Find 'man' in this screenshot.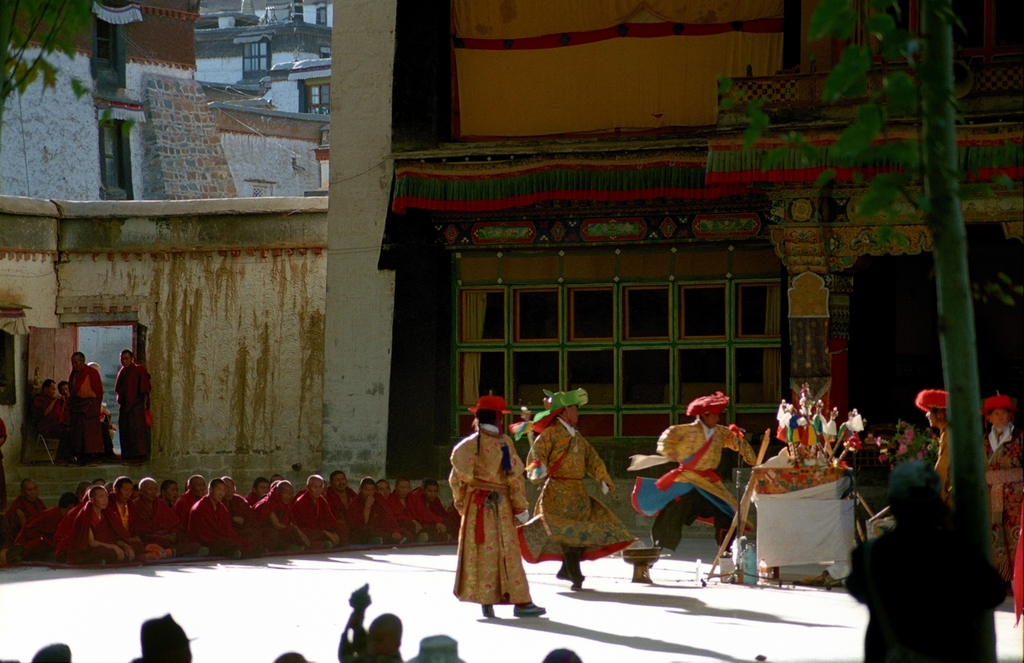
The bounding box for 'man' is x1=116 y1=342 x2=156 y2=469.
